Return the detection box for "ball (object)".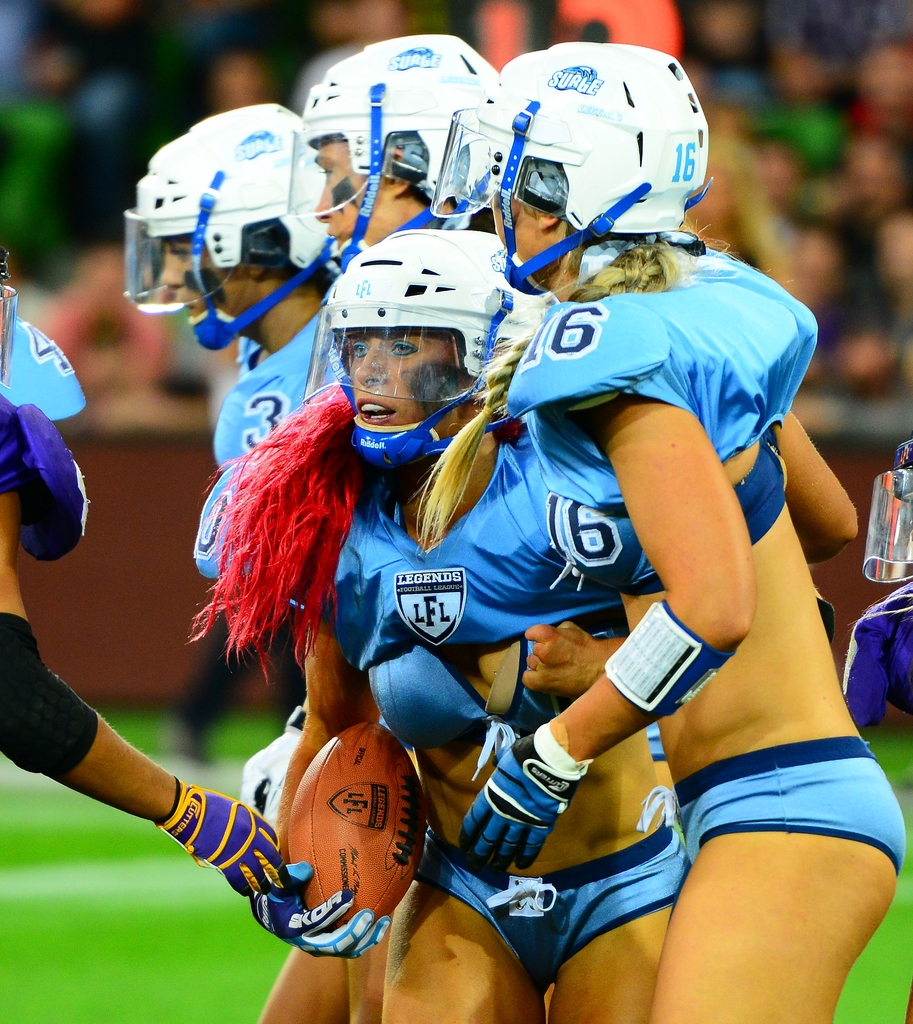
crop(289, 720, 430, 932).
